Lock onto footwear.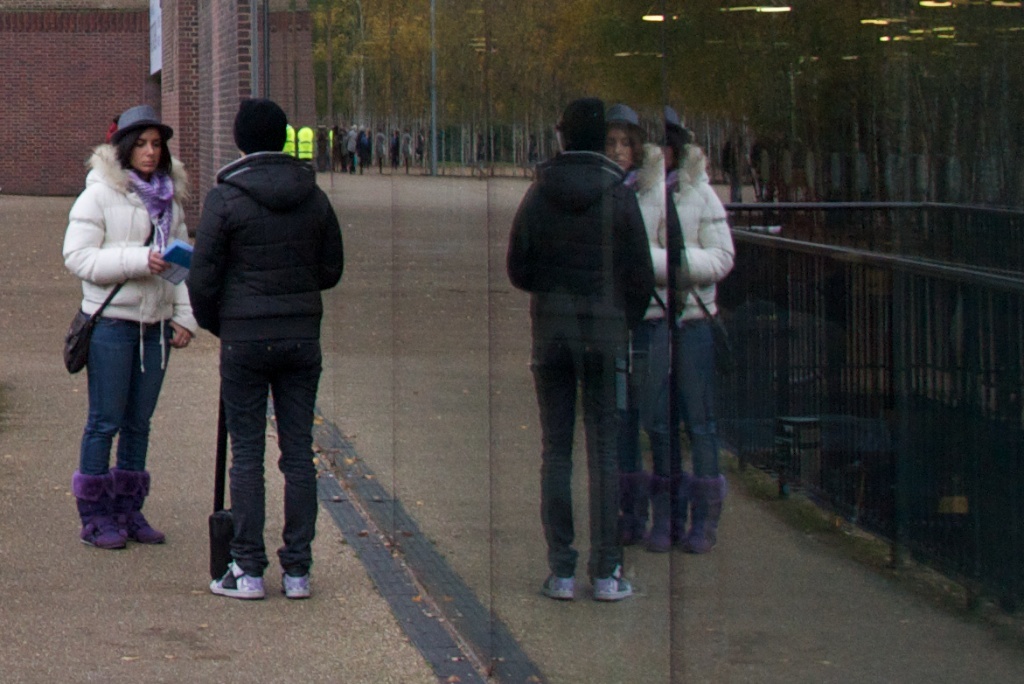
Locked: bbox=[283, 560, 323, 597].
